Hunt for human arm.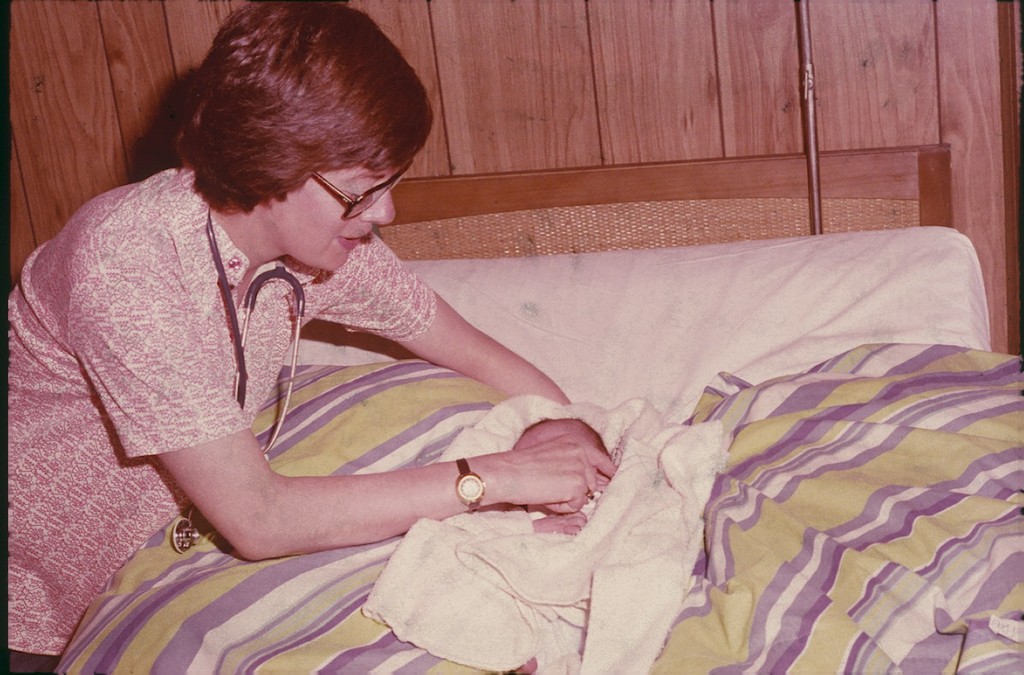
Hunted down at 155 349 538 599.
